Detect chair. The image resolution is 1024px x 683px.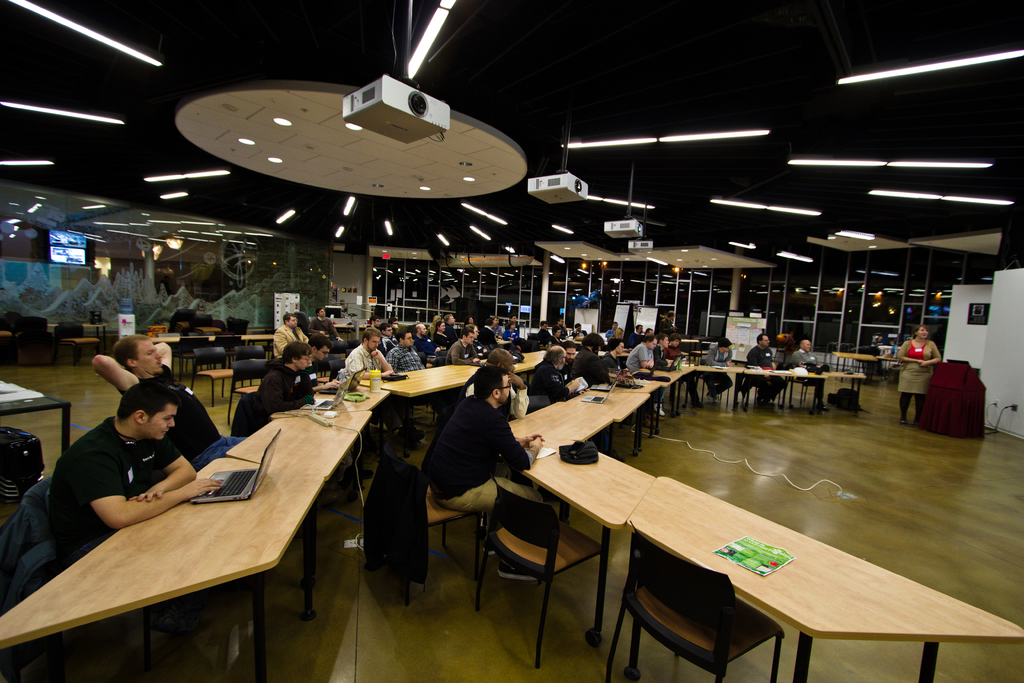
bbox=[598, 529, 787, 682].
